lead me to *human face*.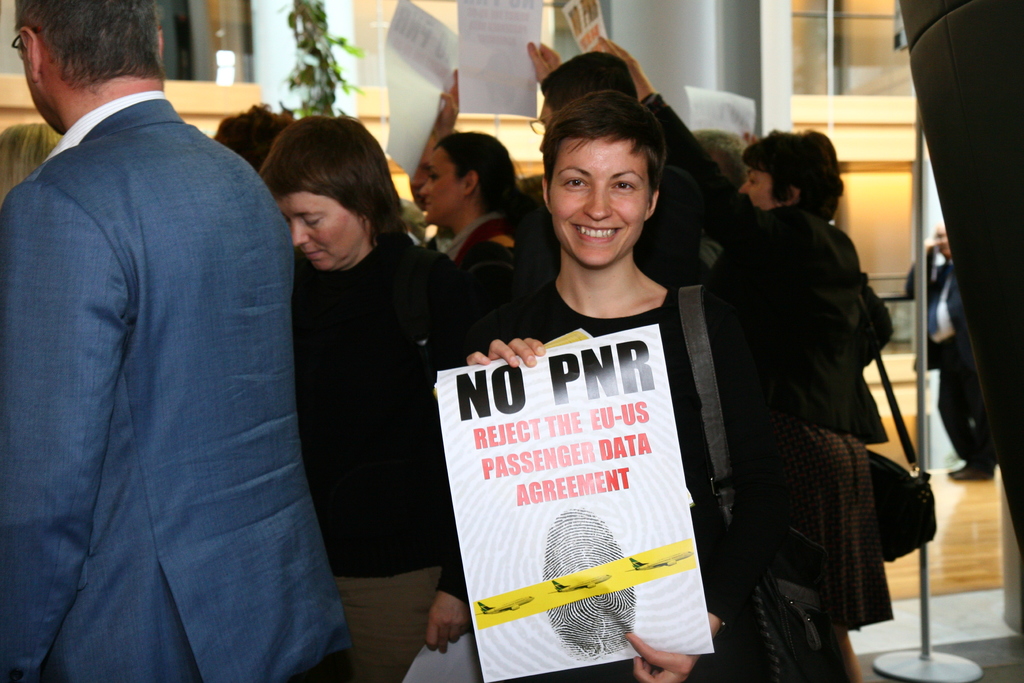
Lead to detection(423, 142, 459, 226).
